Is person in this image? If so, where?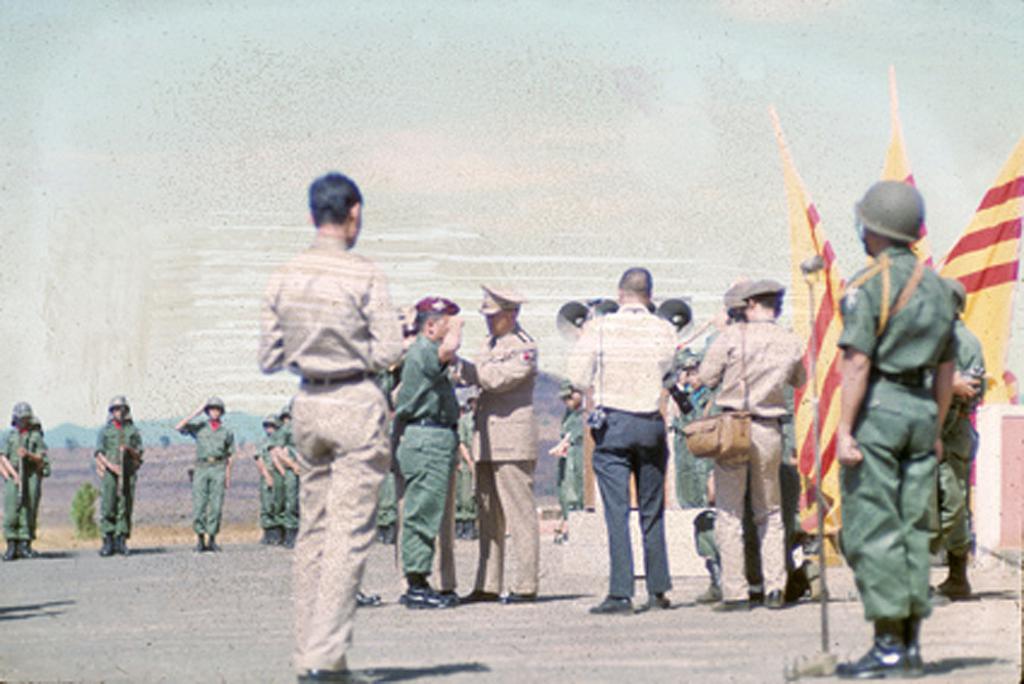
Yes, at left=546, top=381, right=577, bottom=502.
